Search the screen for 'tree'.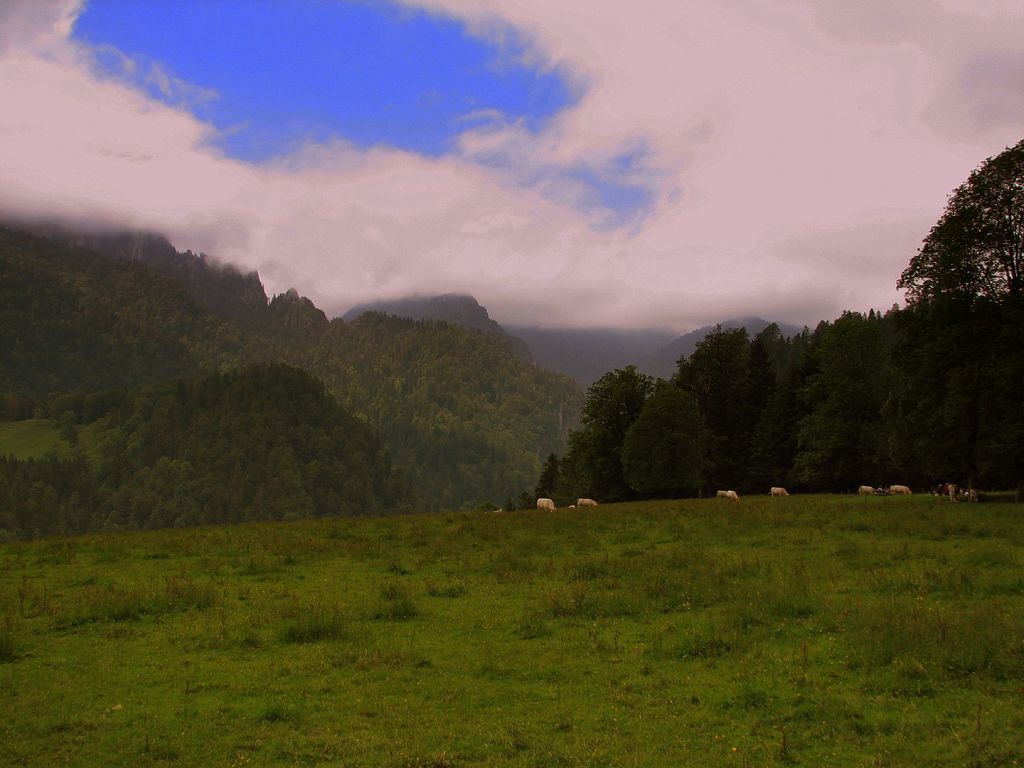
Found at 763:325:820:513.
